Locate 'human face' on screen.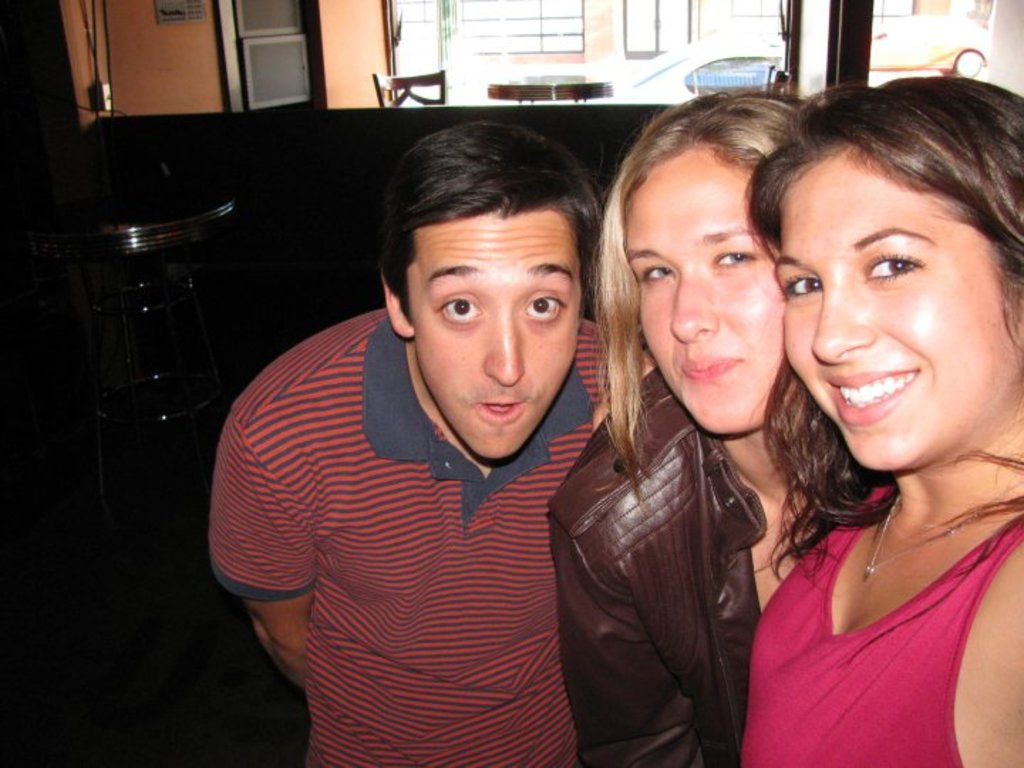
On screen at BBox(627, 144, 777, 435).
